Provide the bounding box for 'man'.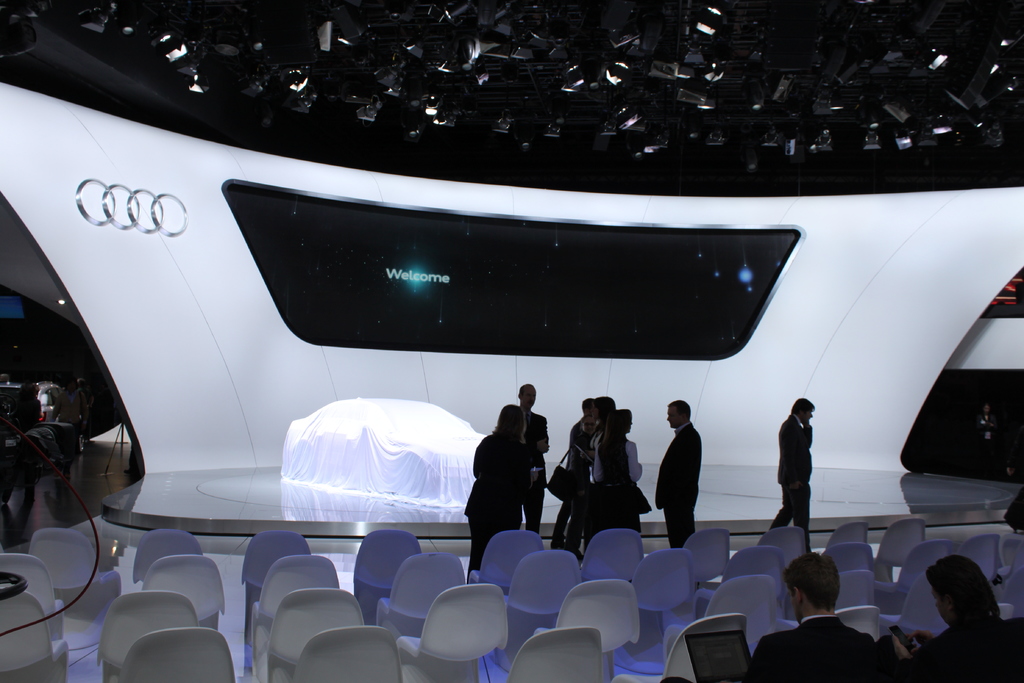
550 395 601 564.
